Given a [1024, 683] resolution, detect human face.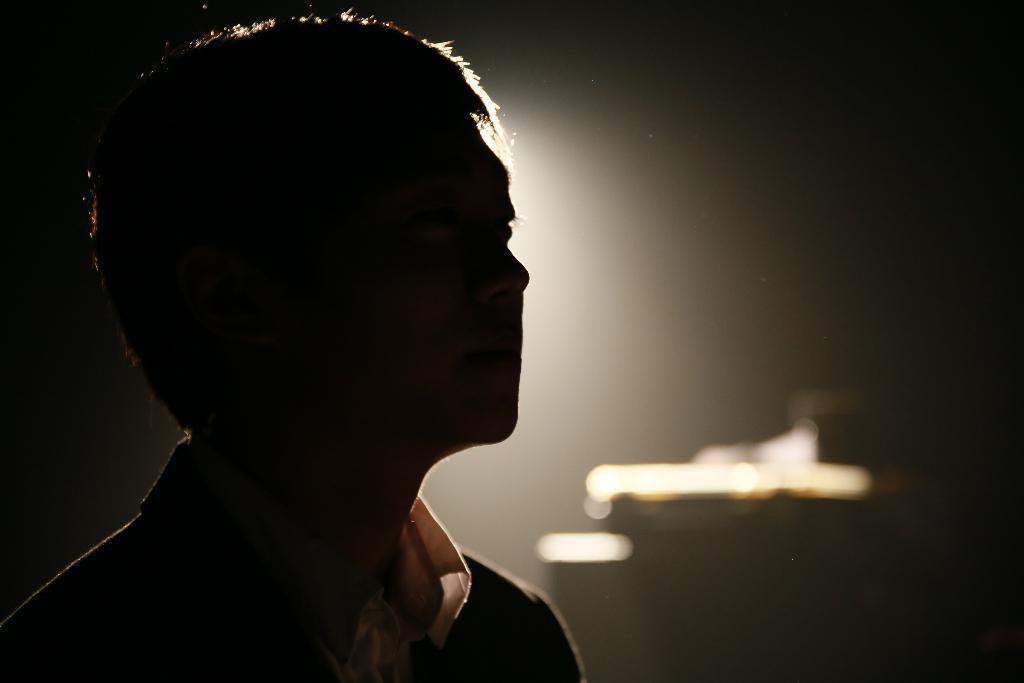
294:114:529:437.
